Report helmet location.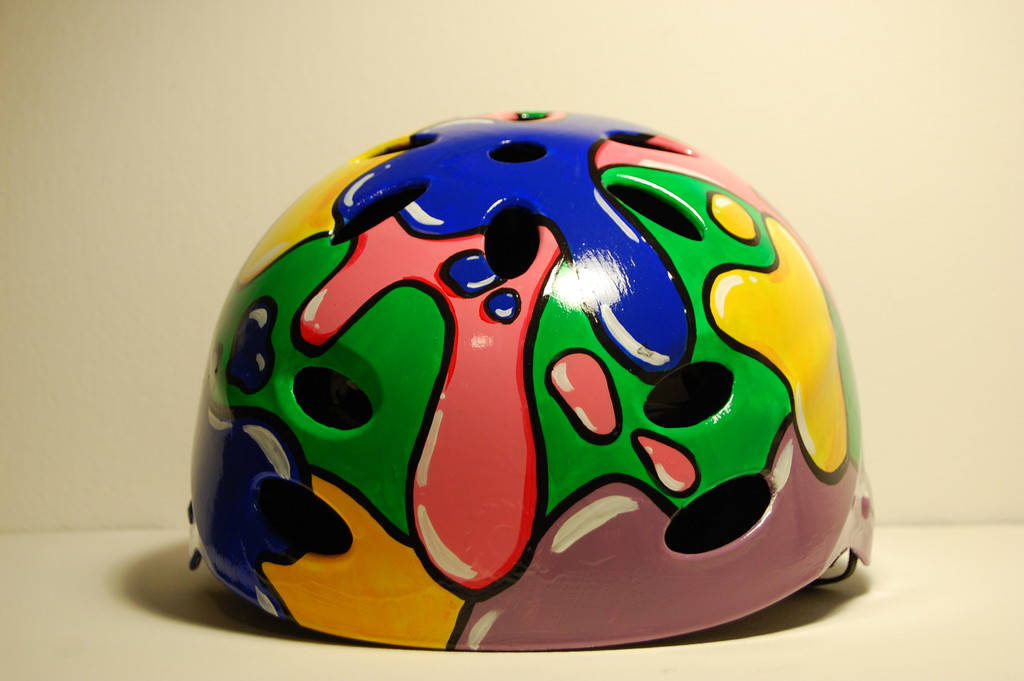
Report: [180,110,883,656].
